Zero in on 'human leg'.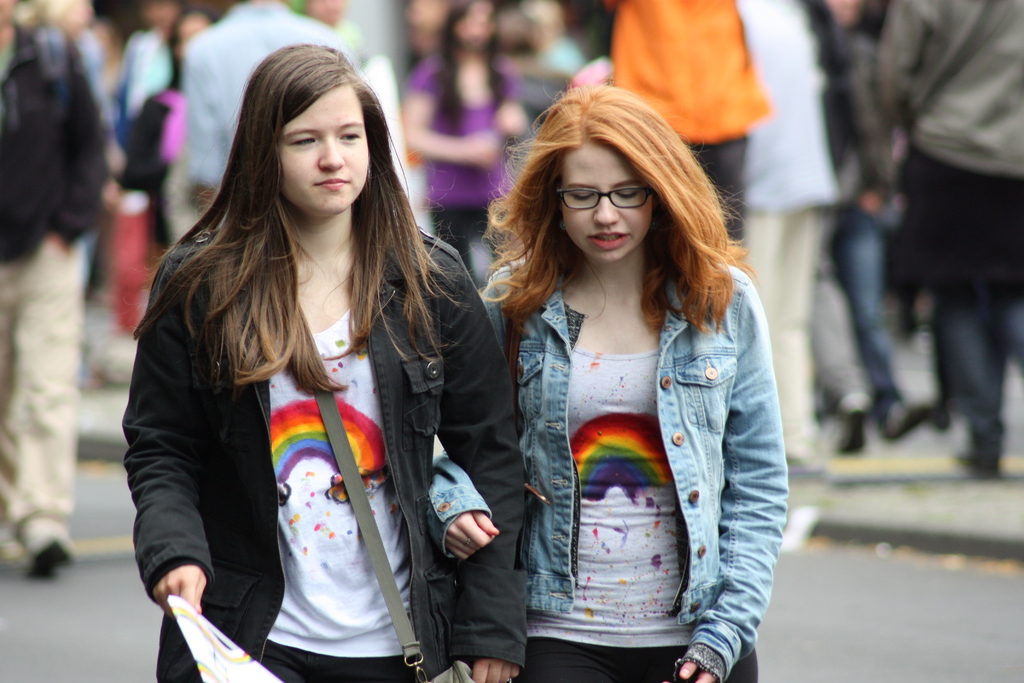
Zeroed in: <region>977, 181, 1023, 365</region>.
